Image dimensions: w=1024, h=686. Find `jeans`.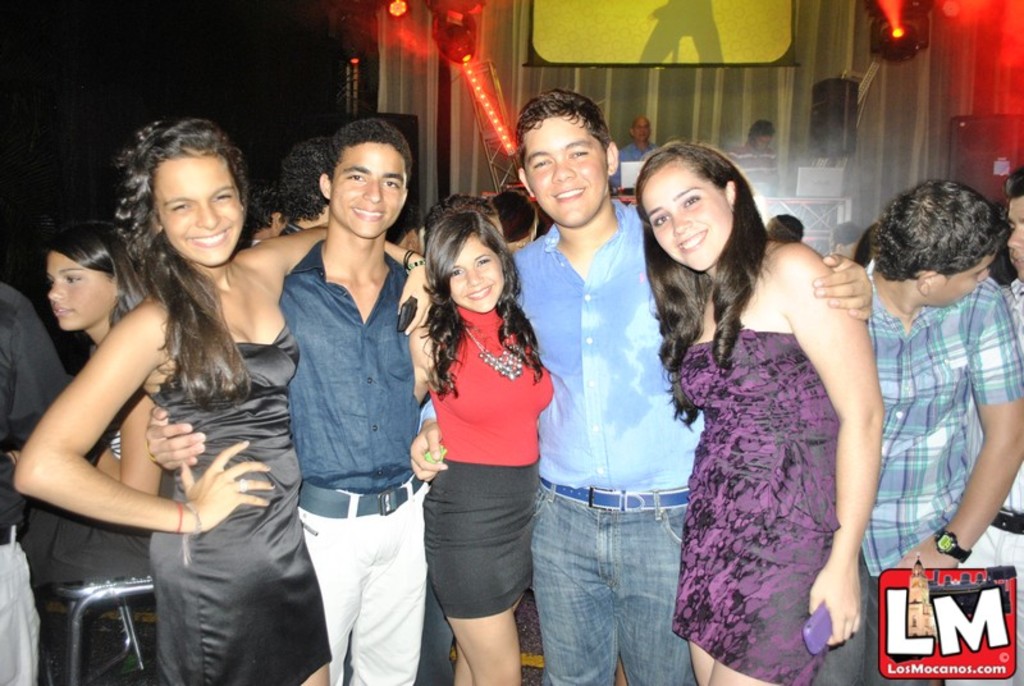
bbox=[421, 580, 454, 685].
